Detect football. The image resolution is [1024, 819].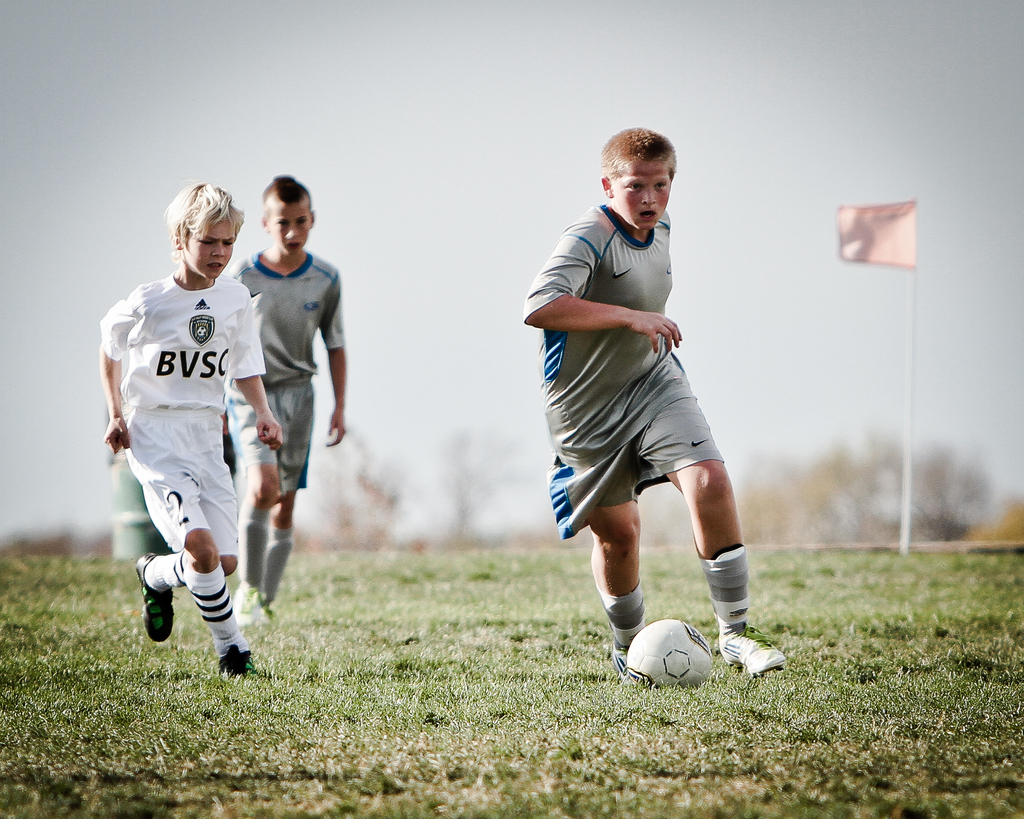
x1=627 y1=617 x2=717 y2=692.
